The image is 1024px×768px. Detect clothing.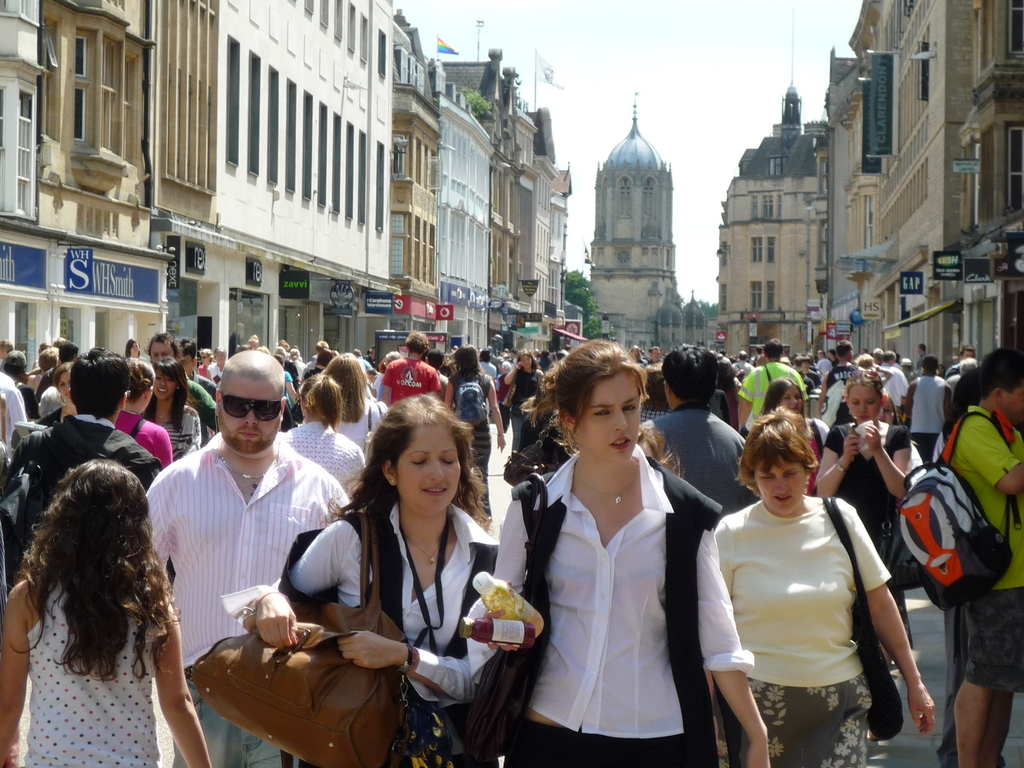
Detection: x1=906, y1=371, x2=950, y2=467.
